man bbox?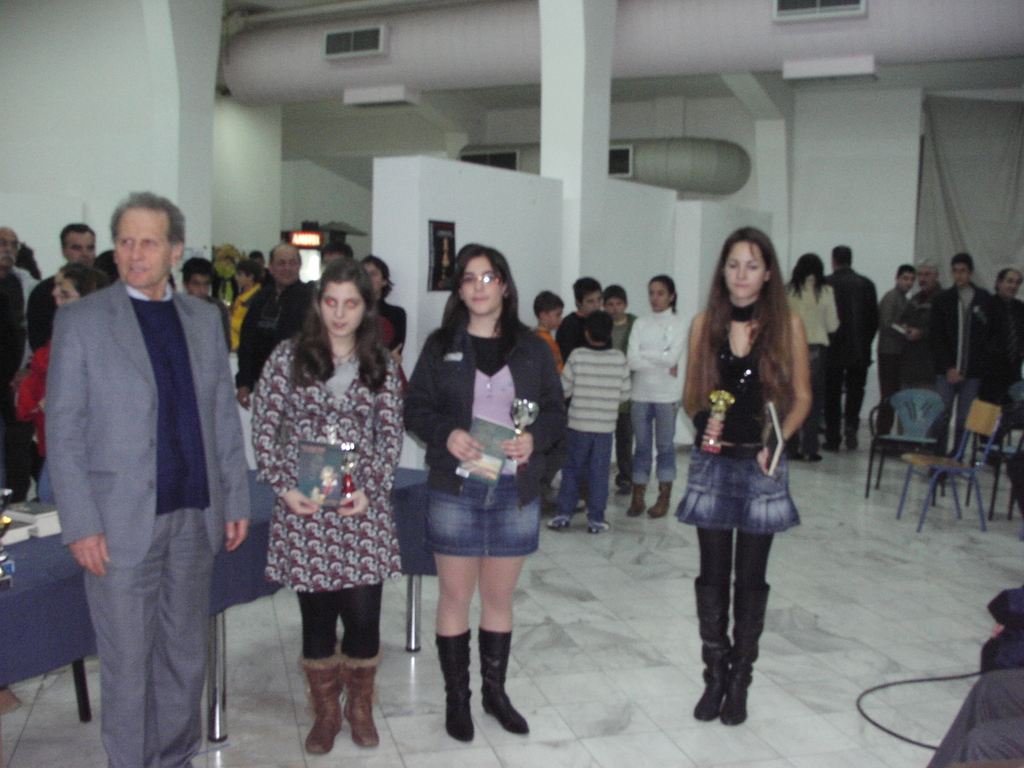
(x1=801, y1=244, x2=879, y2=454)
